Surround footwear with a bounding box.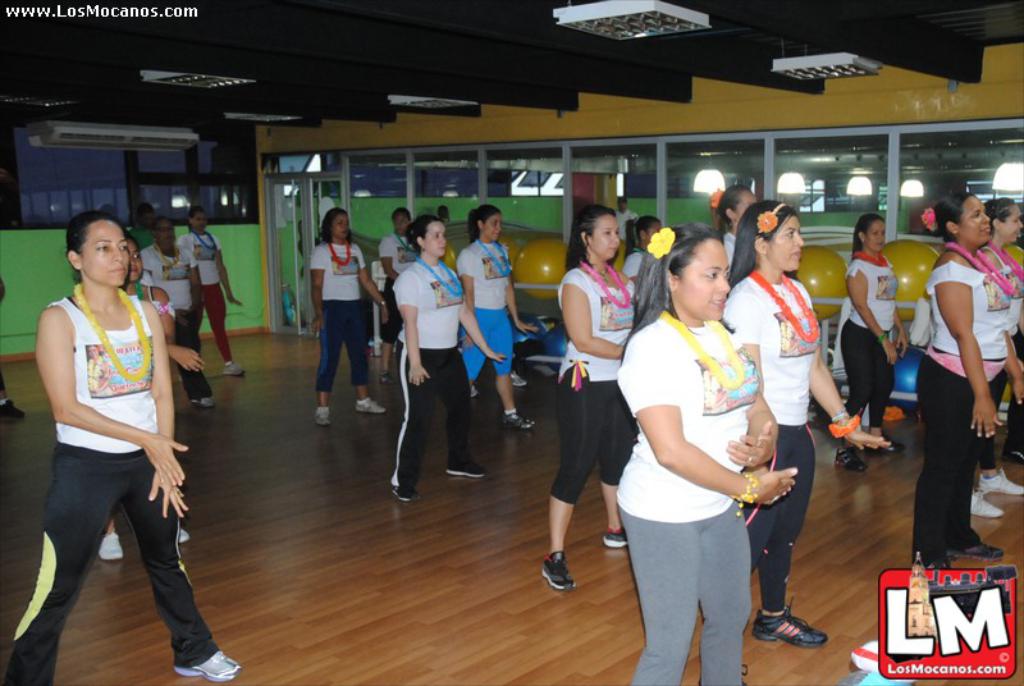
972, 488, 1007, 523.
